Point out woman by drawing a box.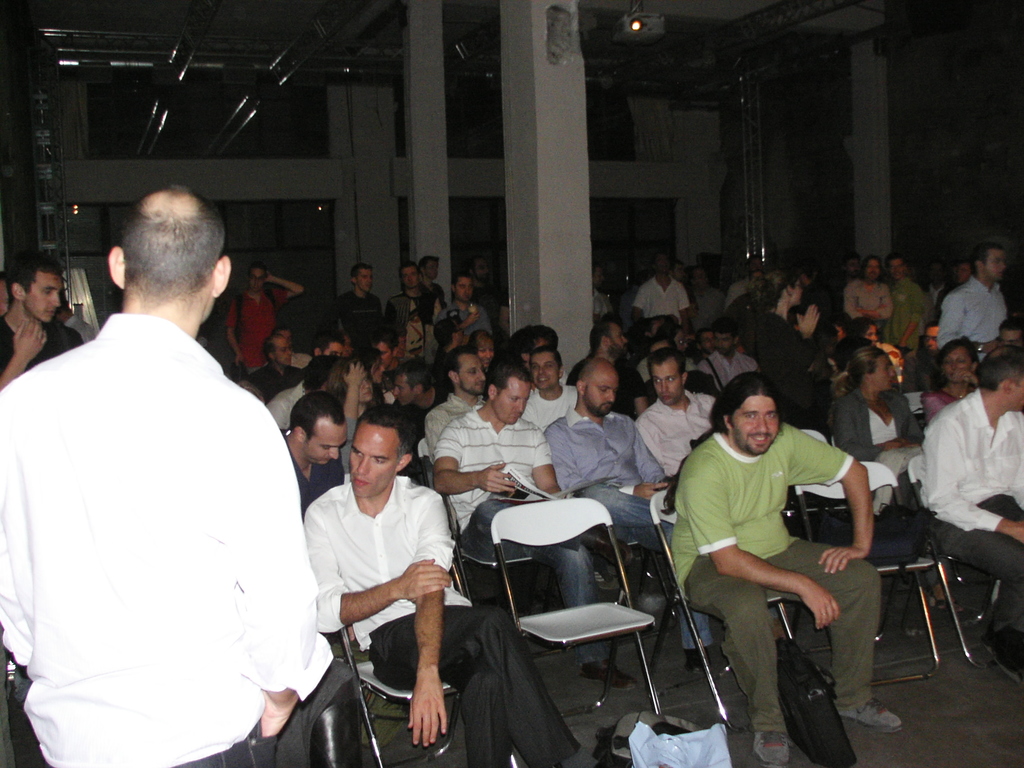
922:332:975:424.
